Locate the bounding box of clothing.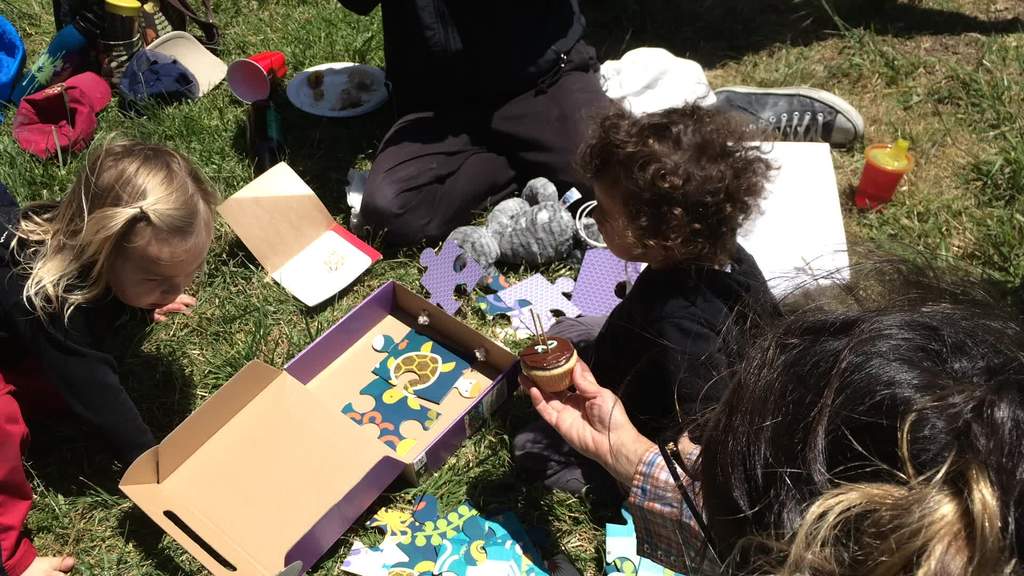
Bounding box: select_region(337, 0, 622, 246).
